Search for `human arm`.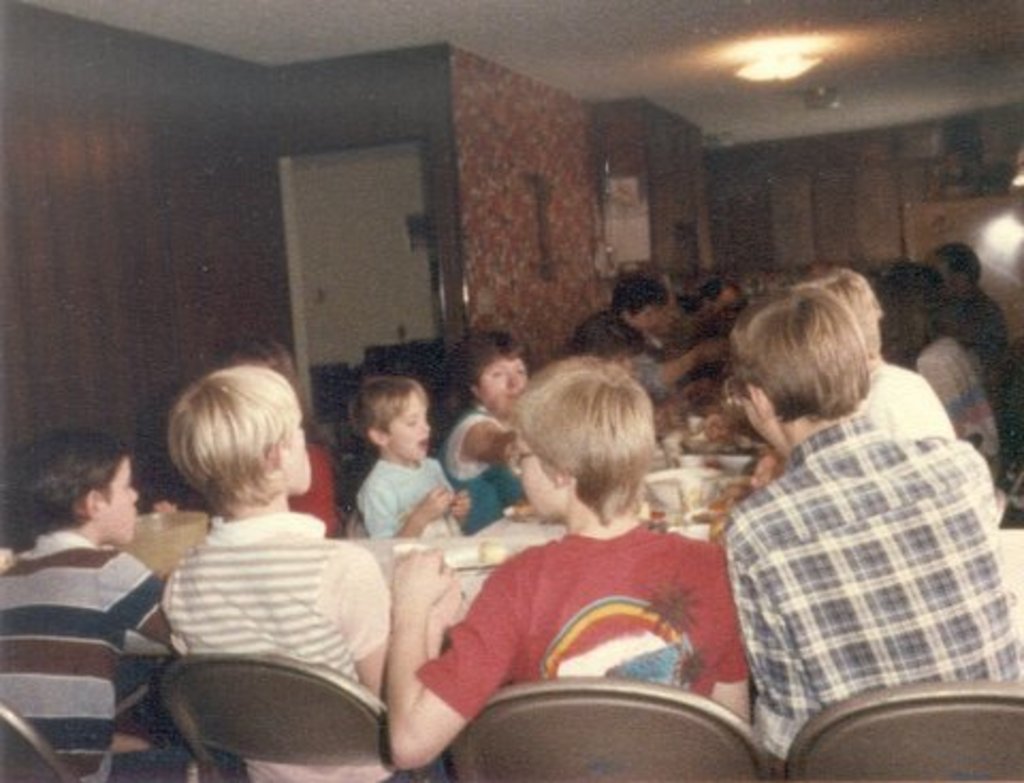
Found at crop(416, 491, 463, 525).
